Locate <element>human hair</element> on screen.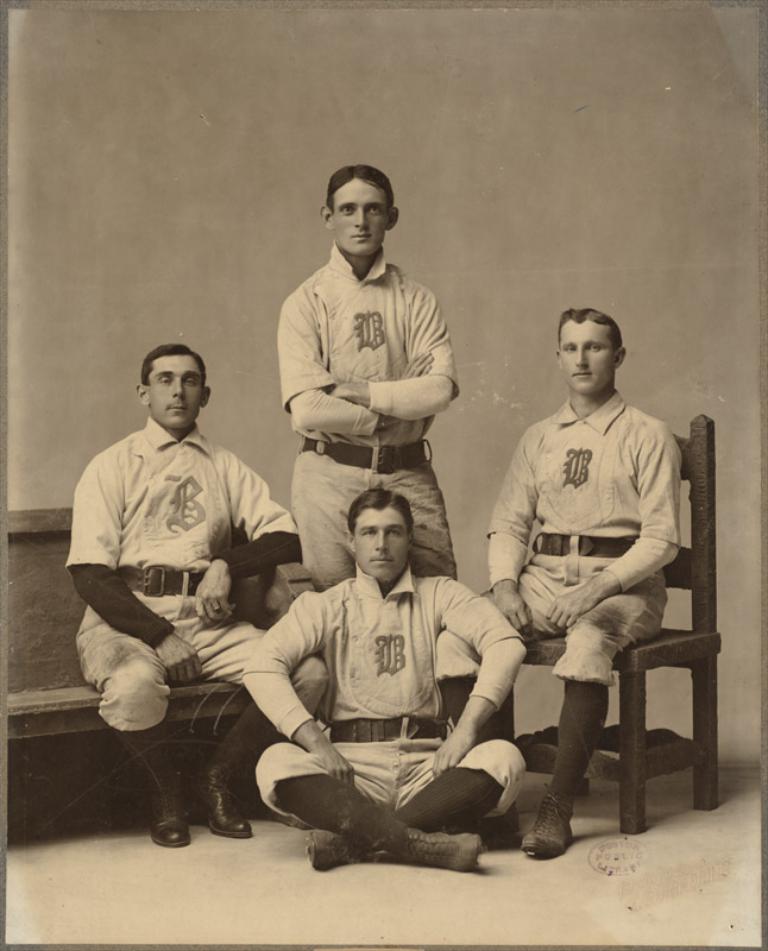
On screen at select_region(320, 160, 407, 241).
